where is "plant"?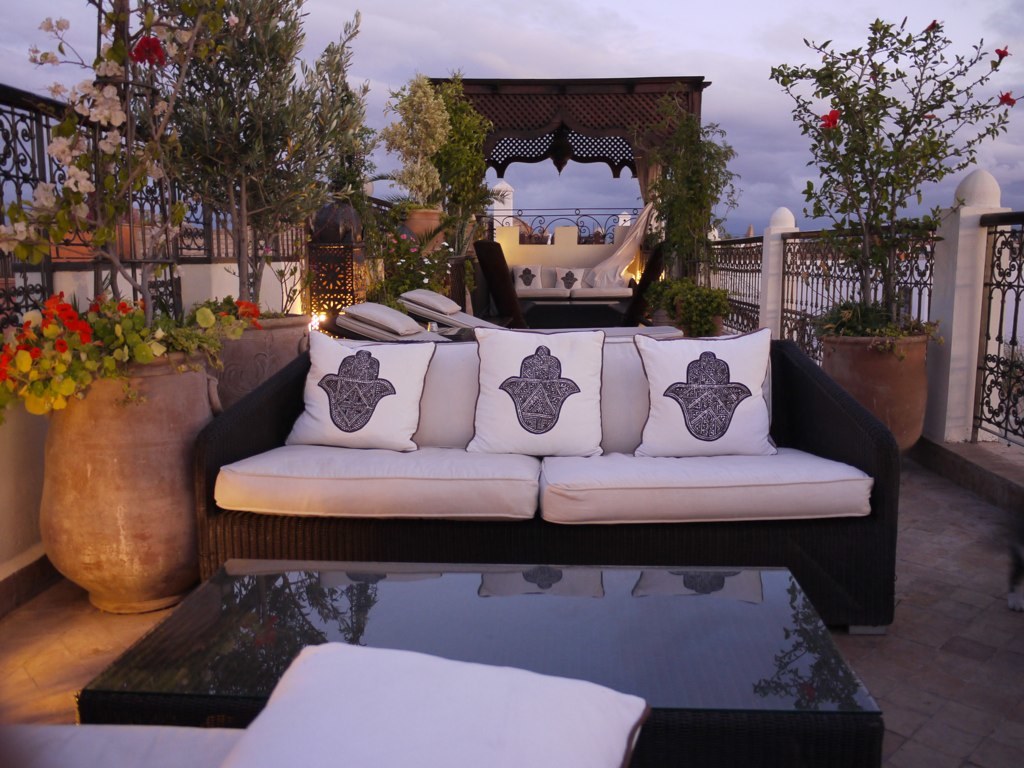
locate(630, 91, 755, 277).
